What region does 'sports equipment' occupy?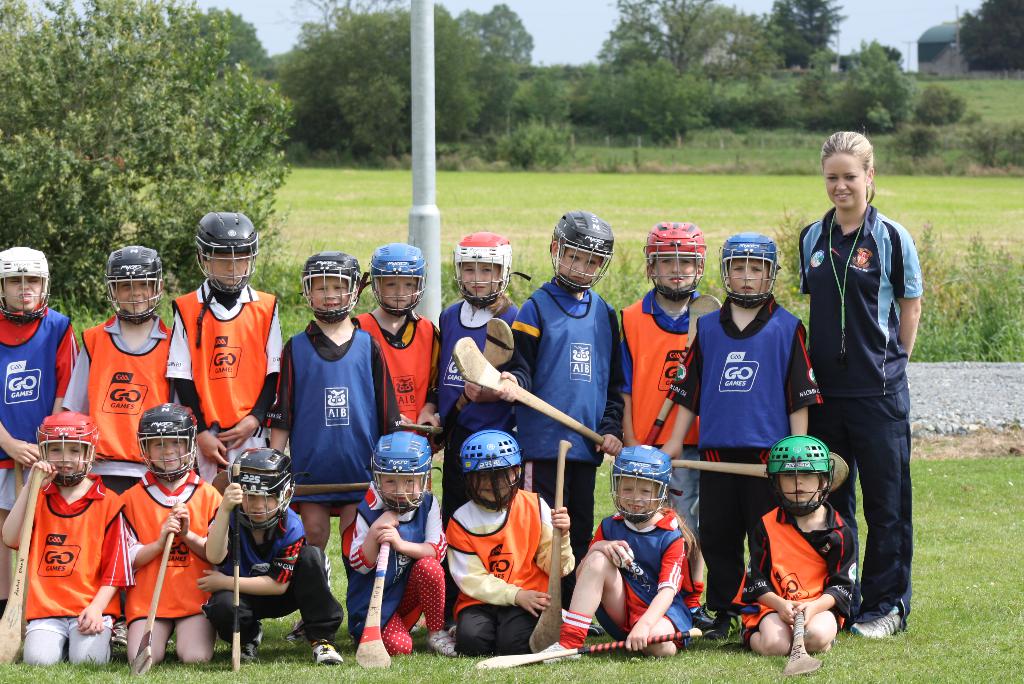
BBox(529, 437, 572, 651).
